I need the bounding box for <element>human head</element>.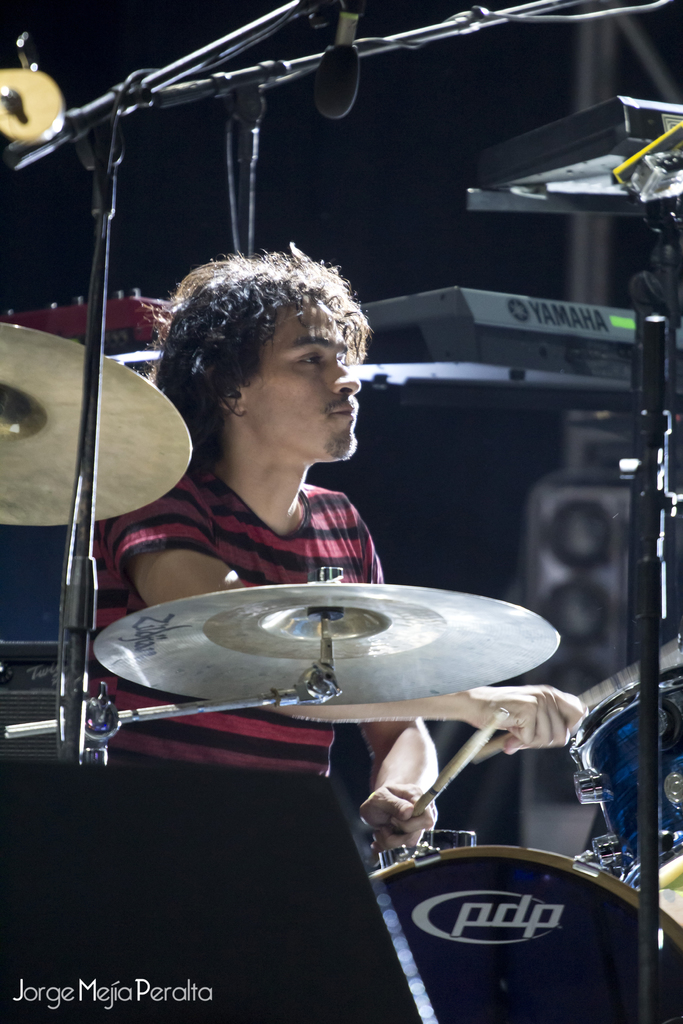
Here it is: detection(144, 230, 374, 474).
